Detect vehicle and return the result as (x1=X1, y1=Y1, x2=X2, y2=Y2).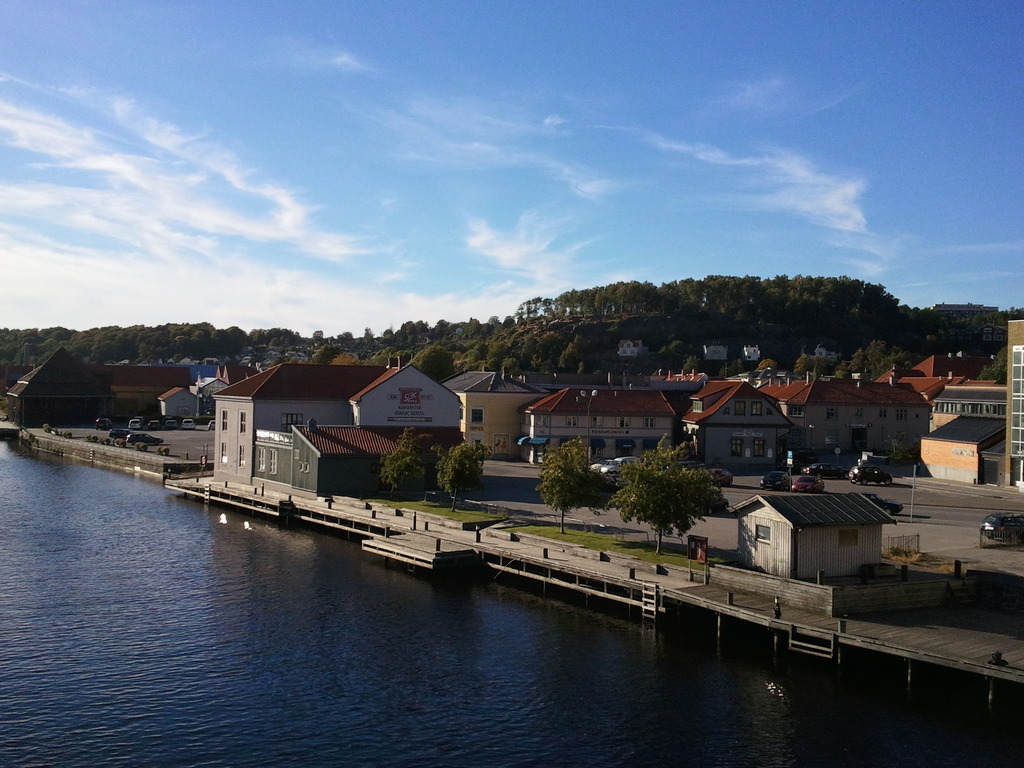
(x1=847, y1=461, x2=894, y2=486).
